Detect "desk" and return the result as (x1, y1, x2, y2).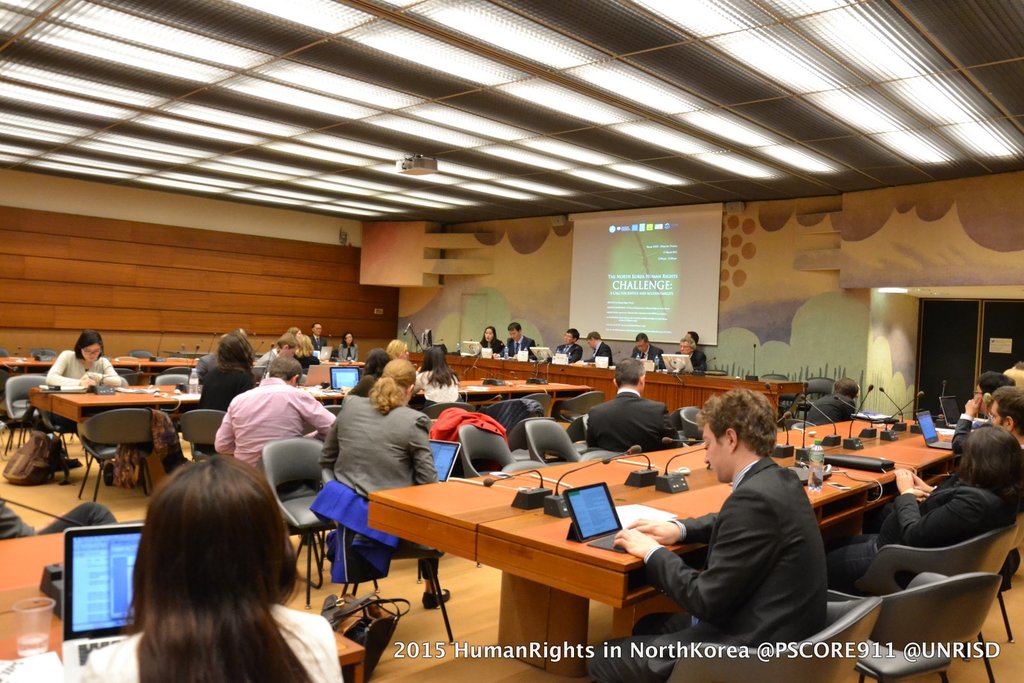
(367, 414, 962, 677).
